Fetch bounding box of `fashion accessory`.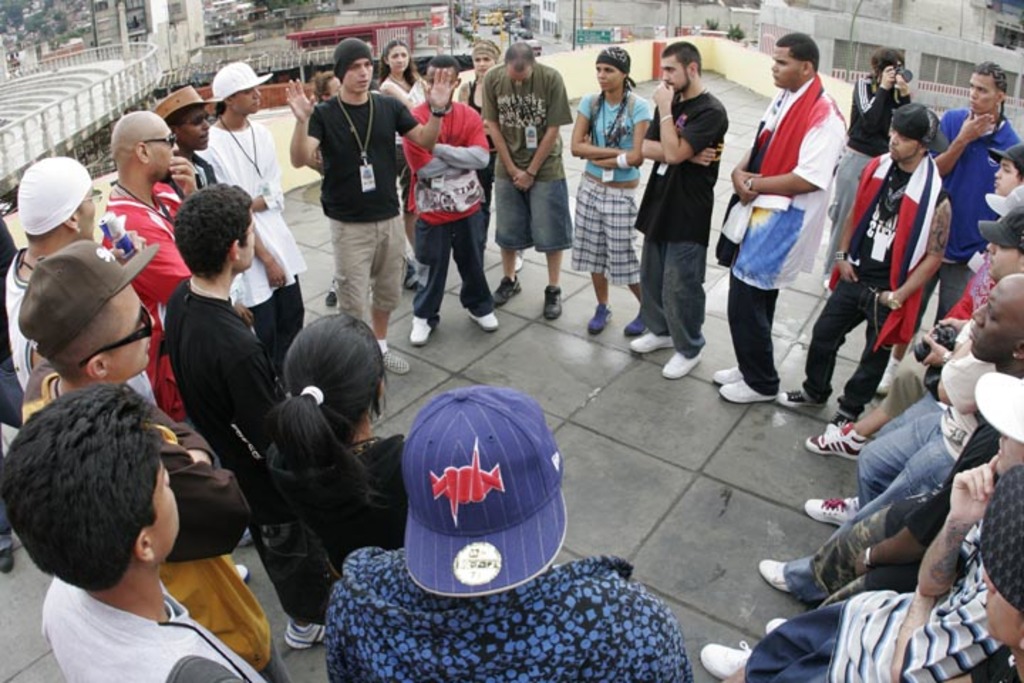
Bbox: (865, 548, 872, 565).
